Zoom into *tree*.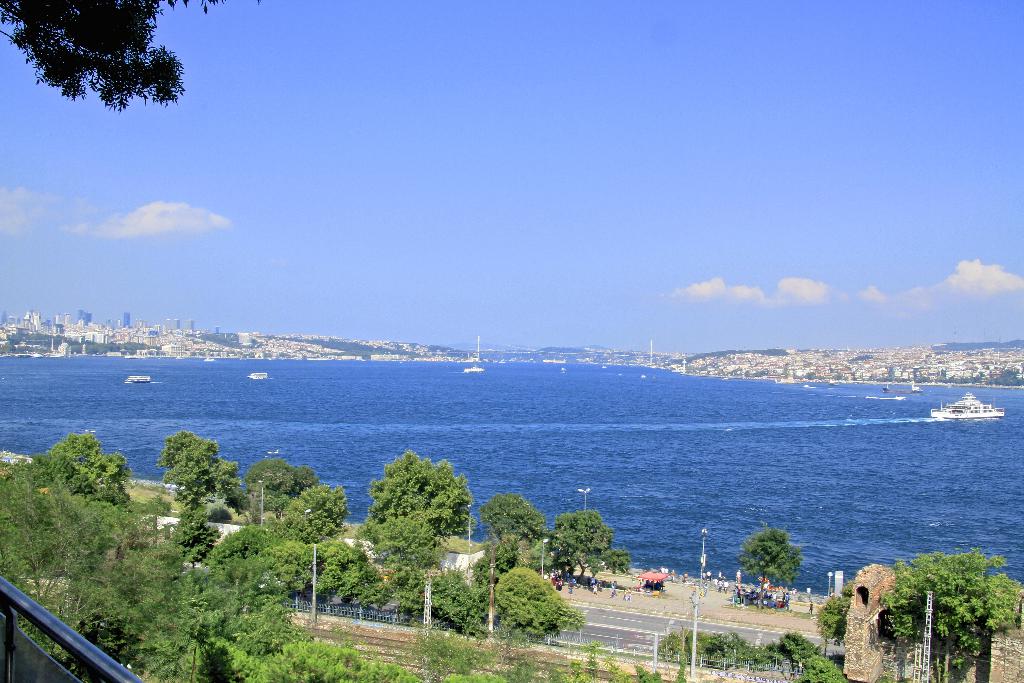
Zoom target: 36 425 130 505.
